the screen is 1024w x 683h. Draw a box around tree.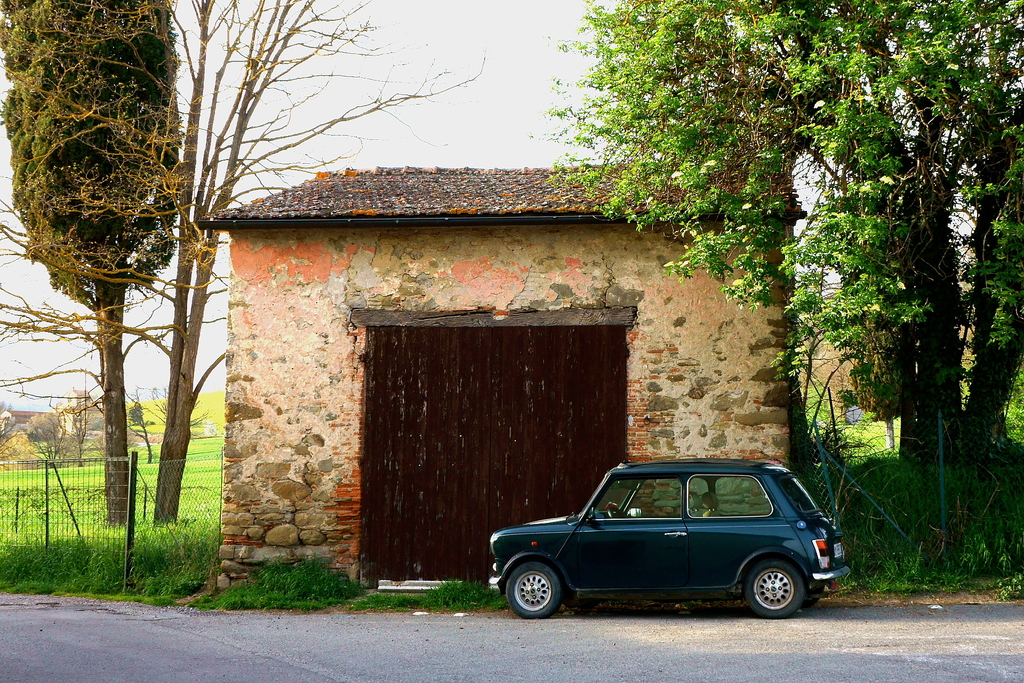
region(0, 0, 179, 527).
